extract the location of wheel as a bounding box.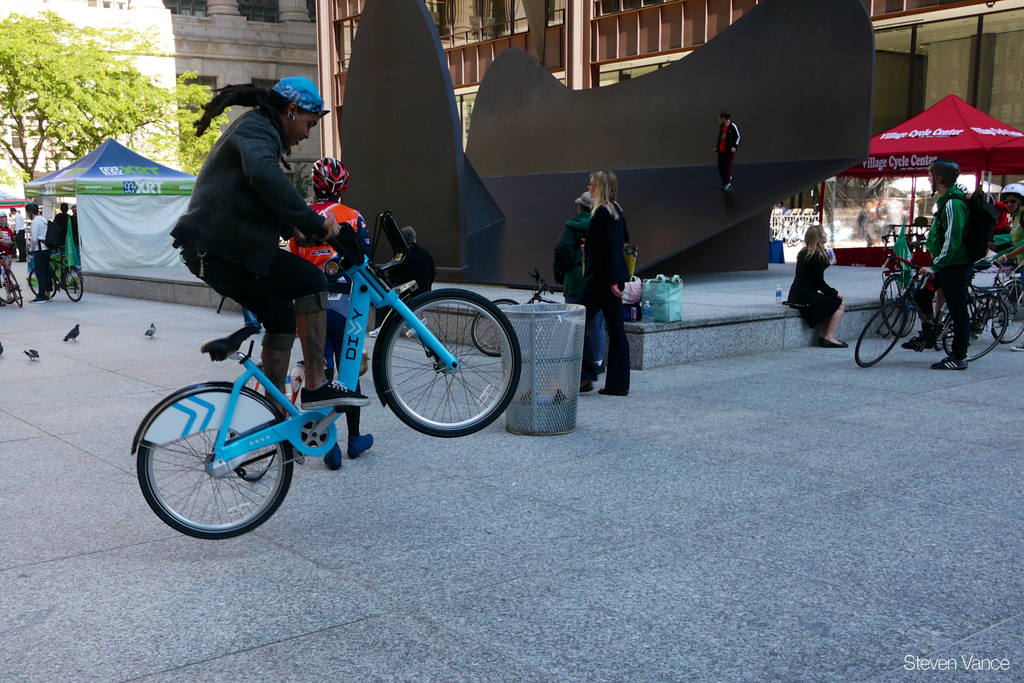
crop(378, 287, 524, 438).
